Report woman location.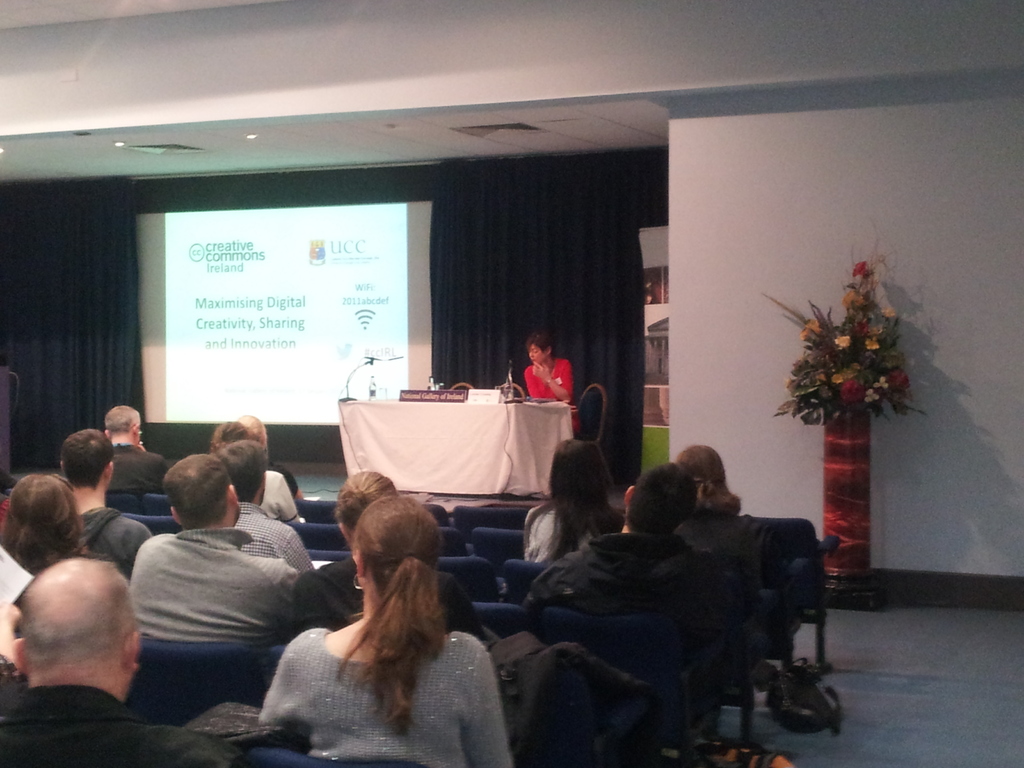
Report: box(285, 467, 484, 655).
